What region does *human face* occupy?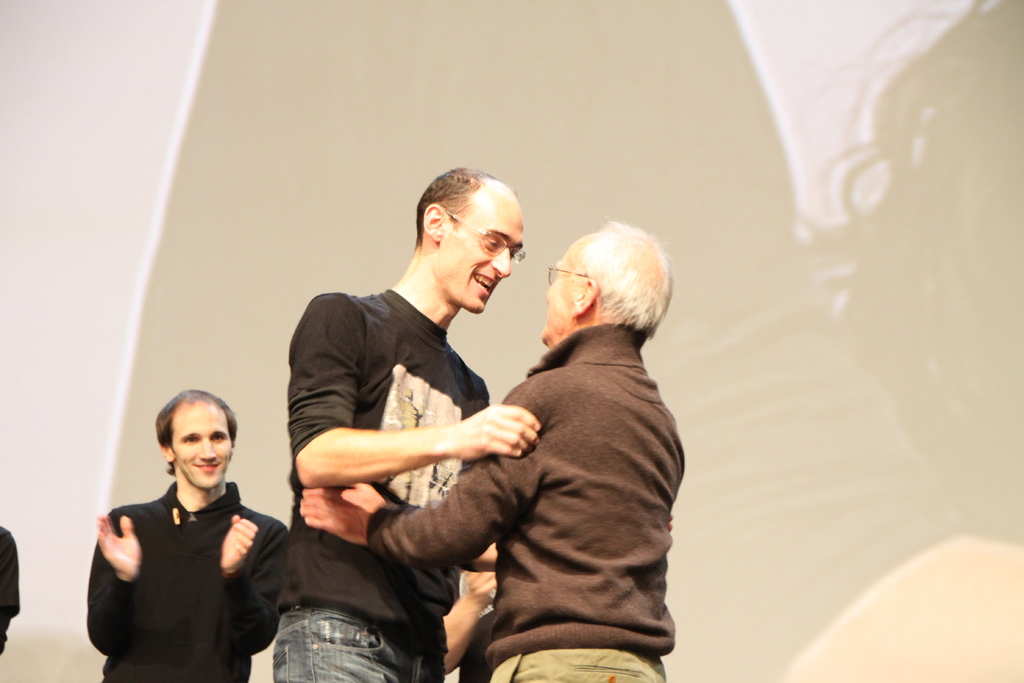
left=448, top=183, right=522, bottom=314.
